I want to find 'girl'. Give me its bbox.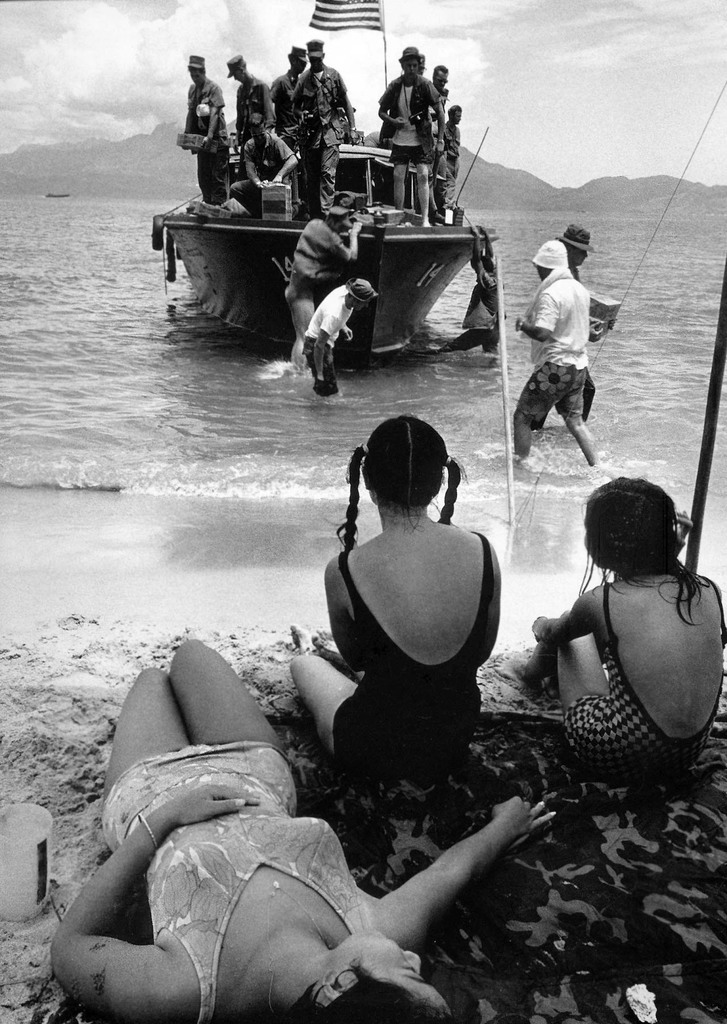
{"left": 286, "top": 408, "right": 505, "bottom": 770}.
